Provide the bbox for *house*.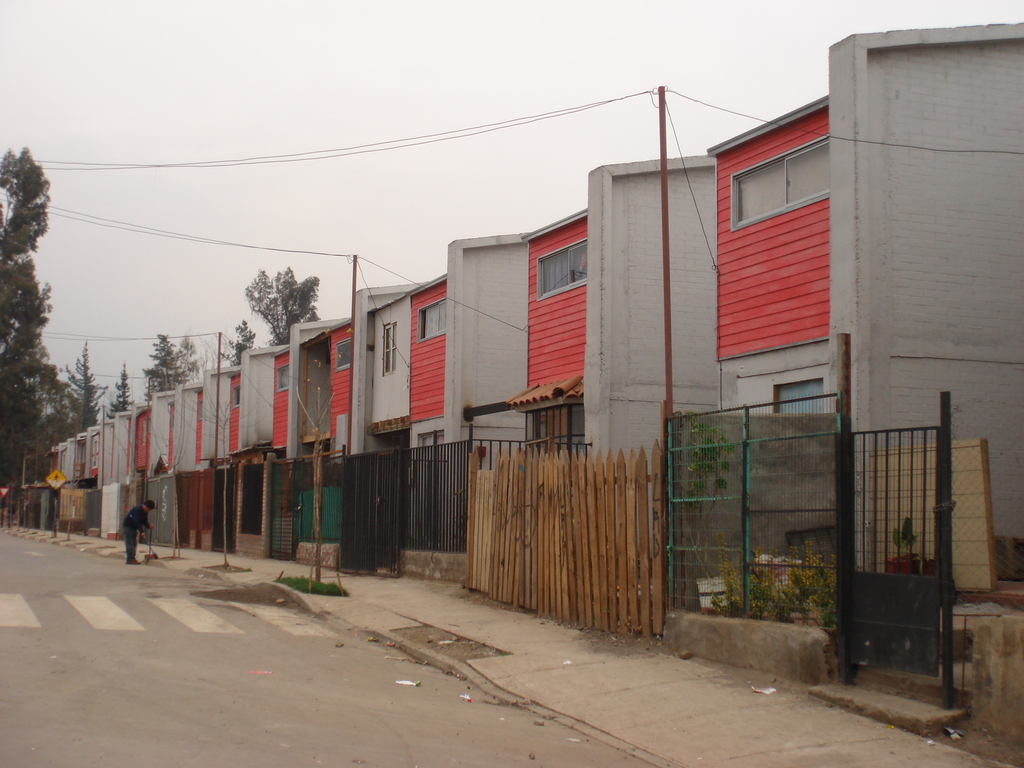
bbox(711, 101, 838, 568).
